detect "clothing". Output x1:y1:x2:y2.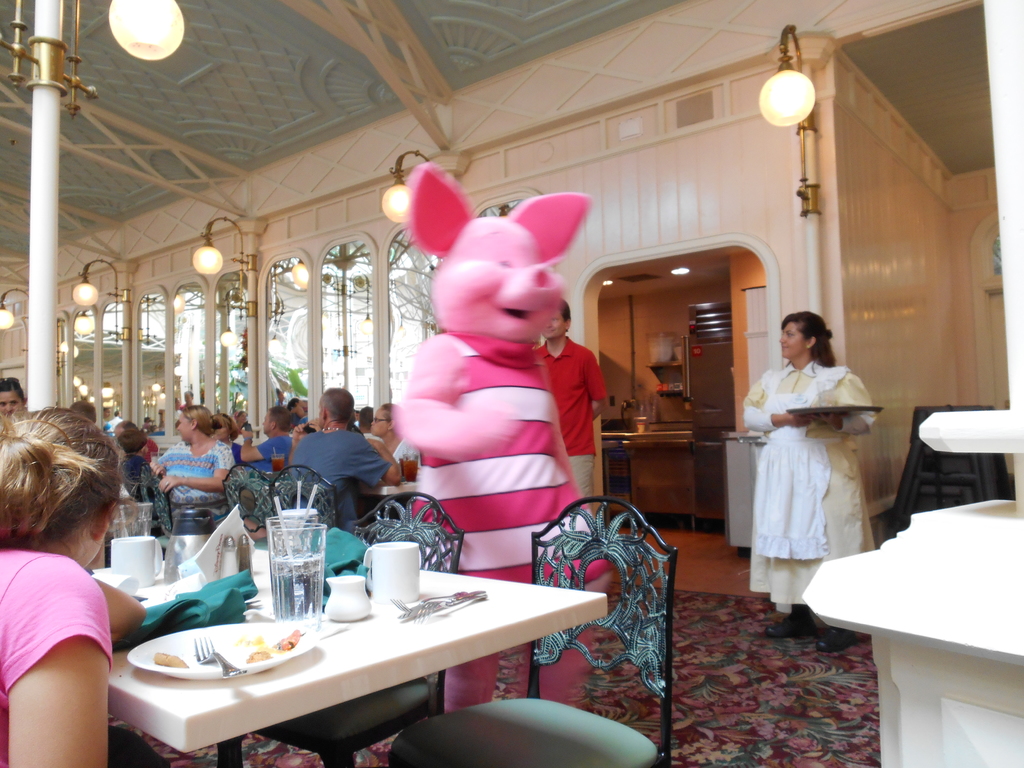
739:351:893:580.
